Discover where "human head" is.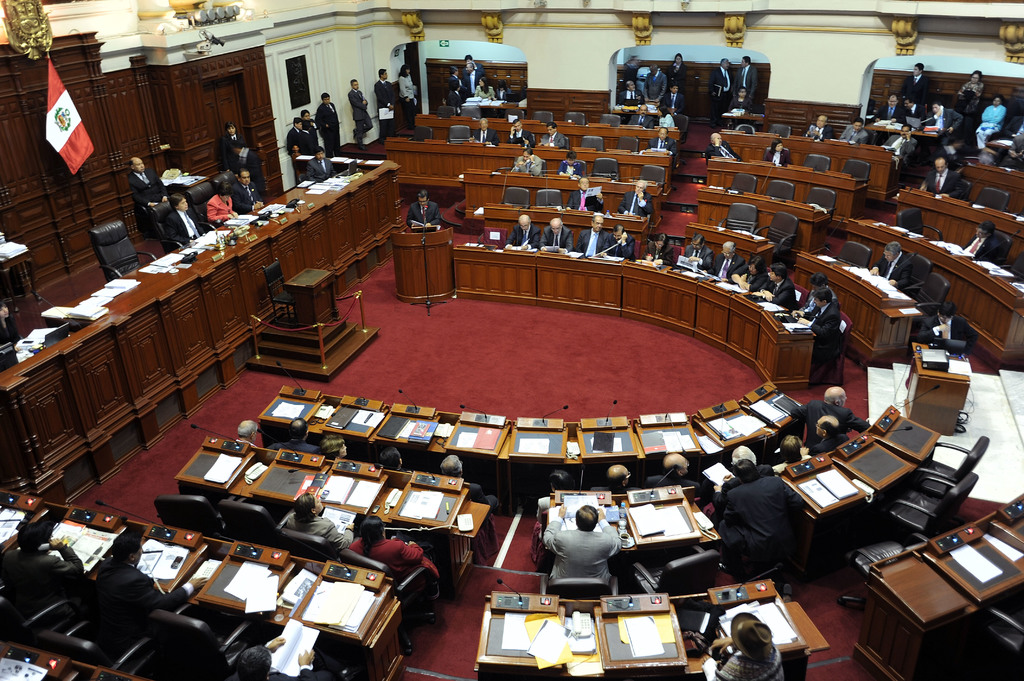
Discovered at <region>547, 122, 556, 135</region>.
